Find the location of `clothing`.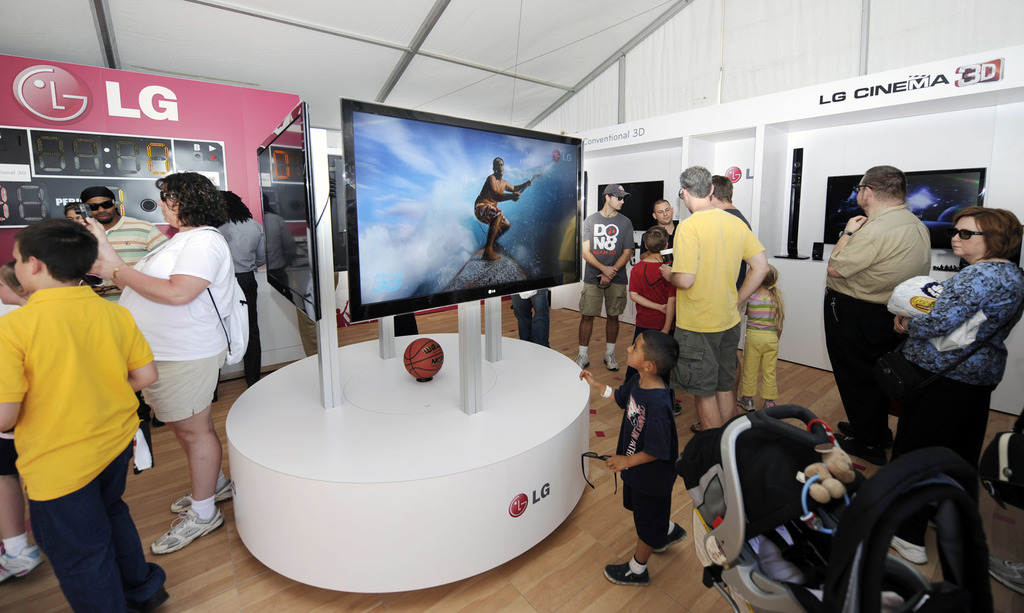
Location: 813 204 935 455.
